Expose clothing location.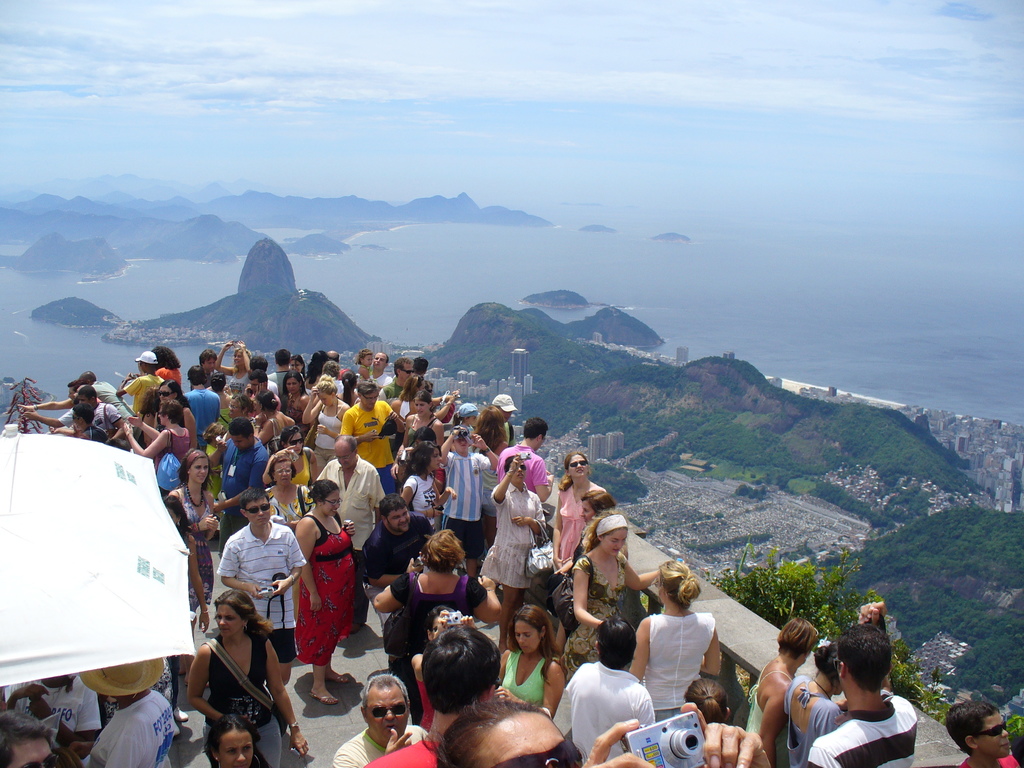
Exposed at crop(223, 435, 273, 499).
